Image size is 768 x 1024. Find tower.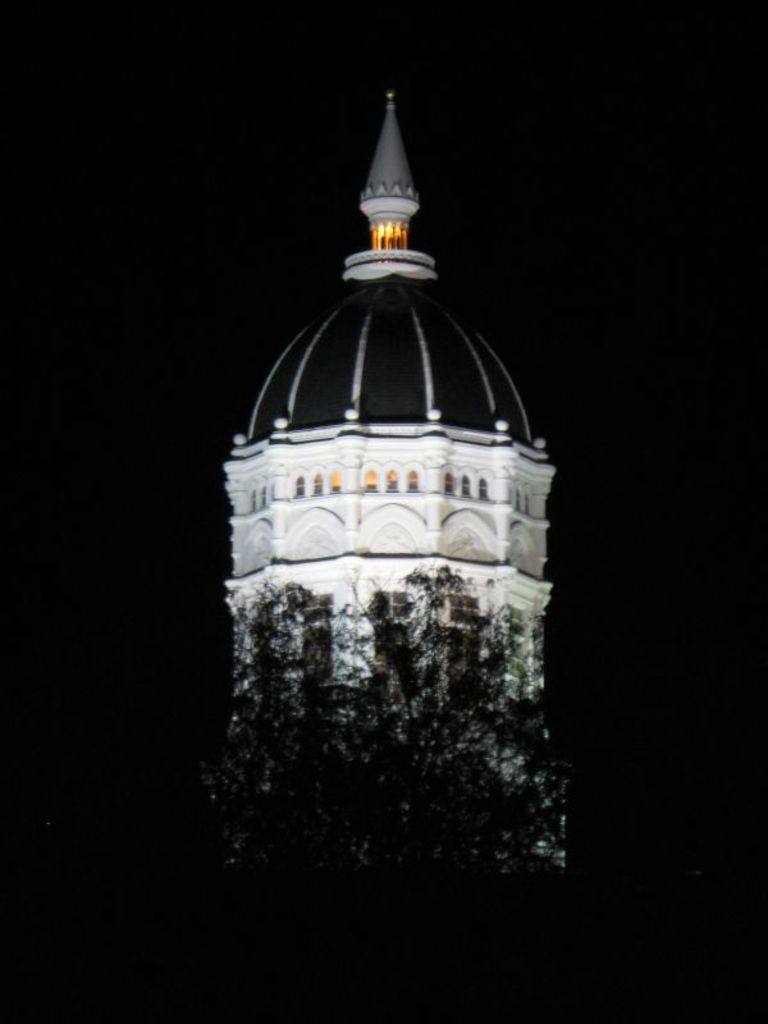
<region>195, 50, 596, 1023</region>.
